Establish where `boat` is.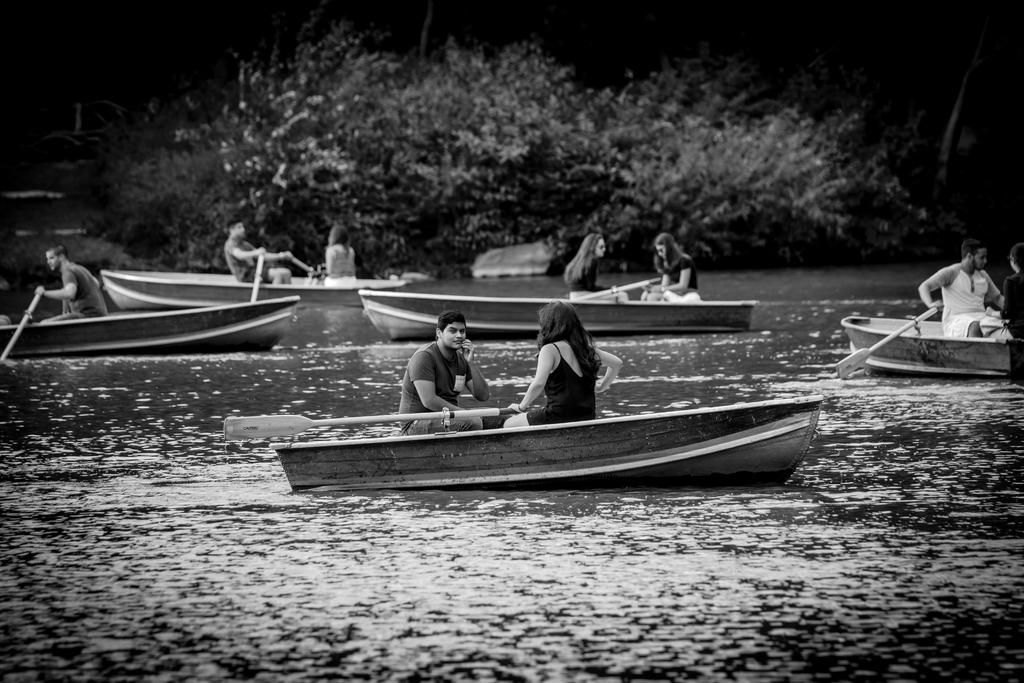
Established at (x1=218, y1=392, x2=829, y2=493).
